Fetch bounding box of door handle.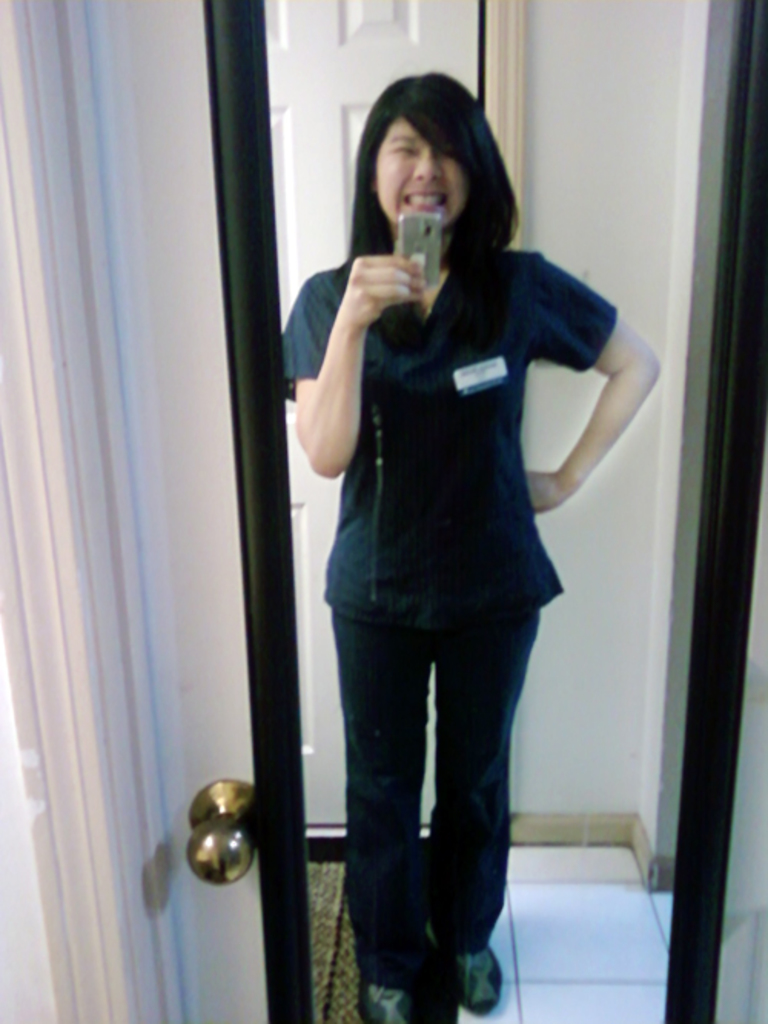
Bbox: [x1=180, y1=769, x2=269, y2=892].
